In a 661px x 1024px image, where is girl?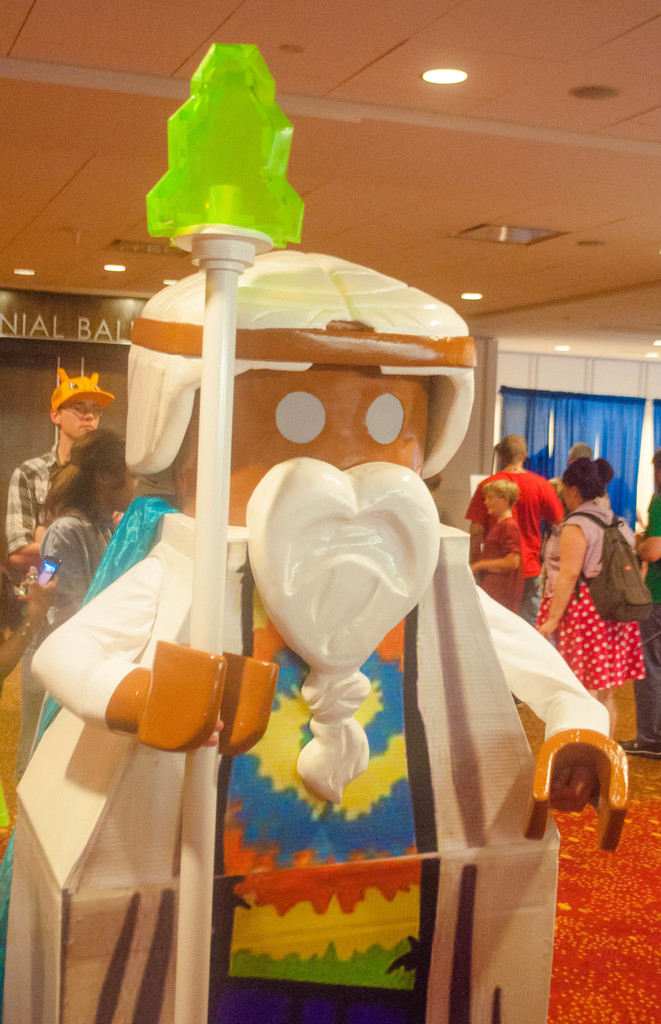
[33, 430, 140, 624].
